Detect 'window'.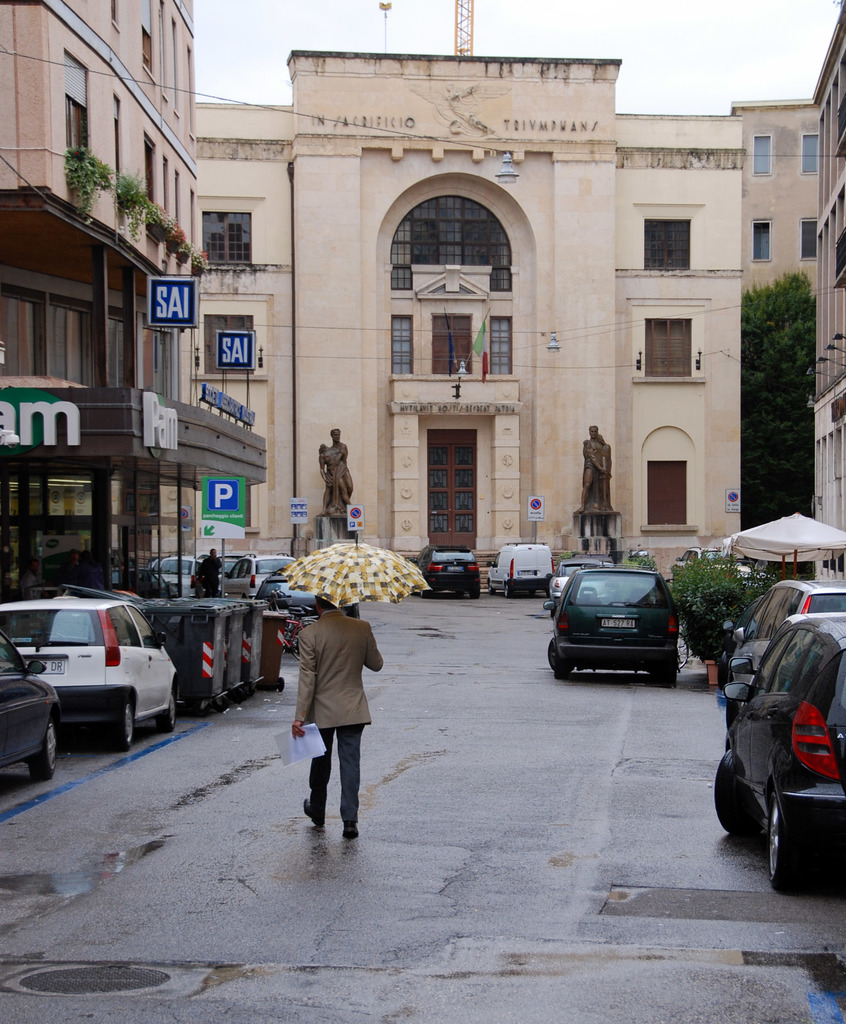
Detected at bbox=[754, 134, 776, 175].
